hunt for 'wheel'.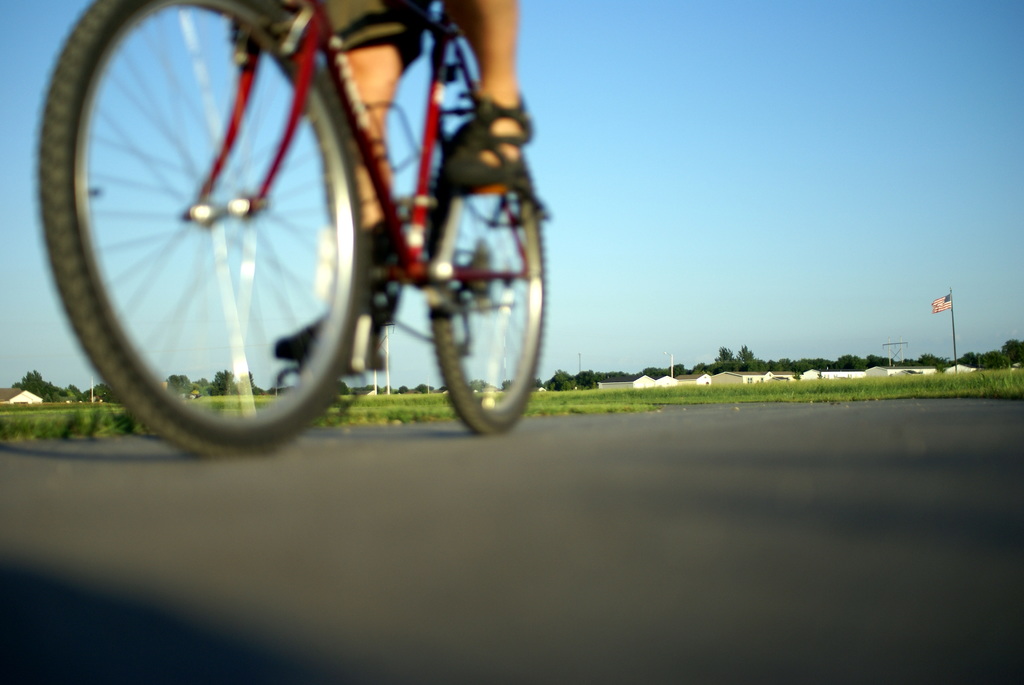
Hunted down at 58 4 413 432.
